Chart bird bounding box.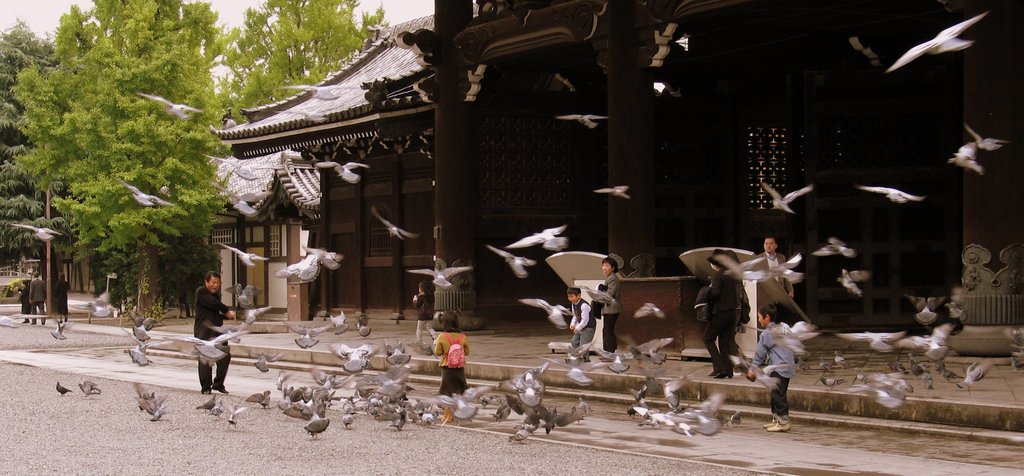
Charted: [left=123, top=348, right=152, bottom=369].
